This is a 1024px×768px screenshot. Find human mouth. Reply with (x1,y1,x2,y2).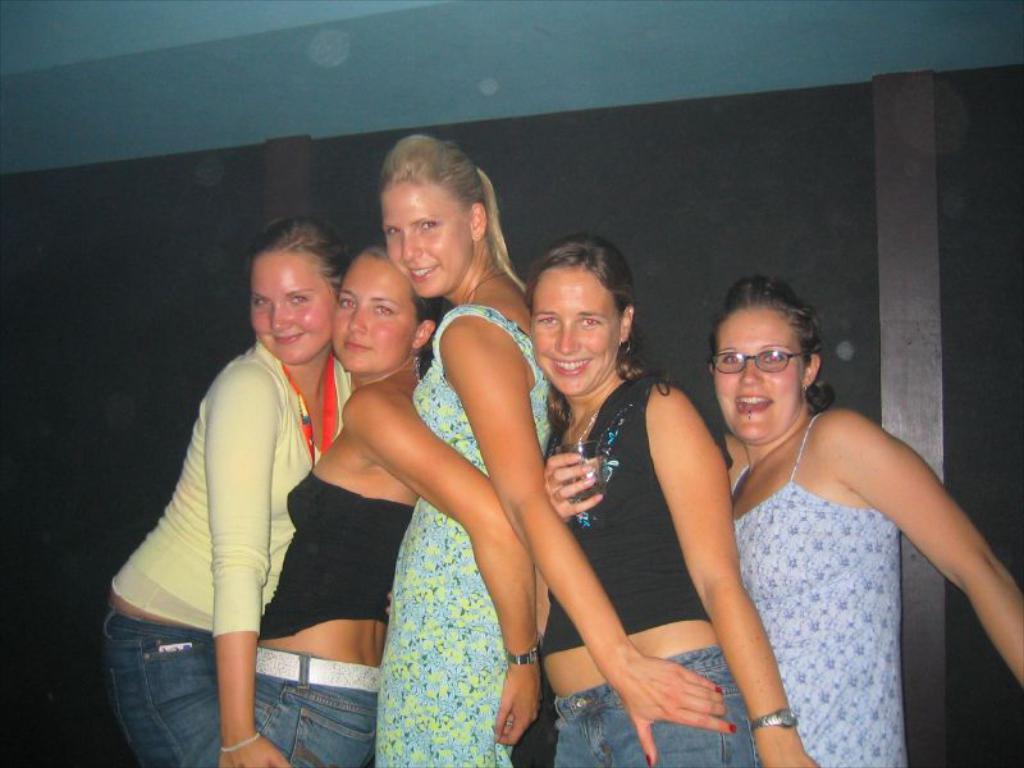
(552,358,591,374).
